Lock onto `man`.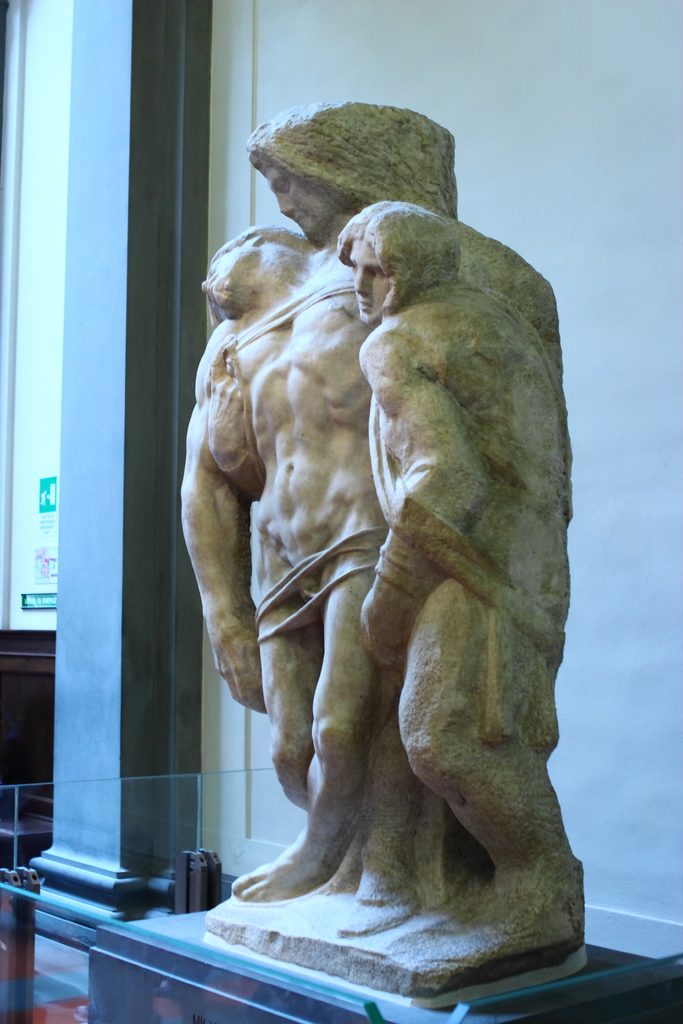
Locked: x1=253, y1=132, x2=358, y2=248.
